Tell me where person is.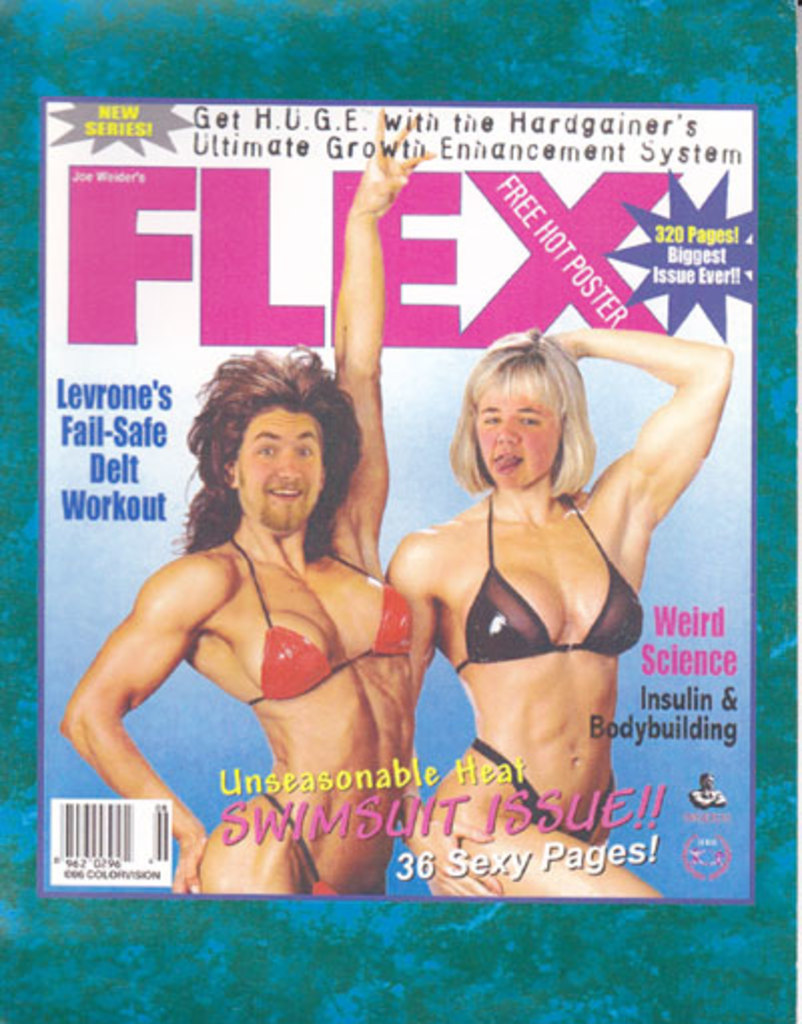
person is at crop(62, 106, 439, 894).
